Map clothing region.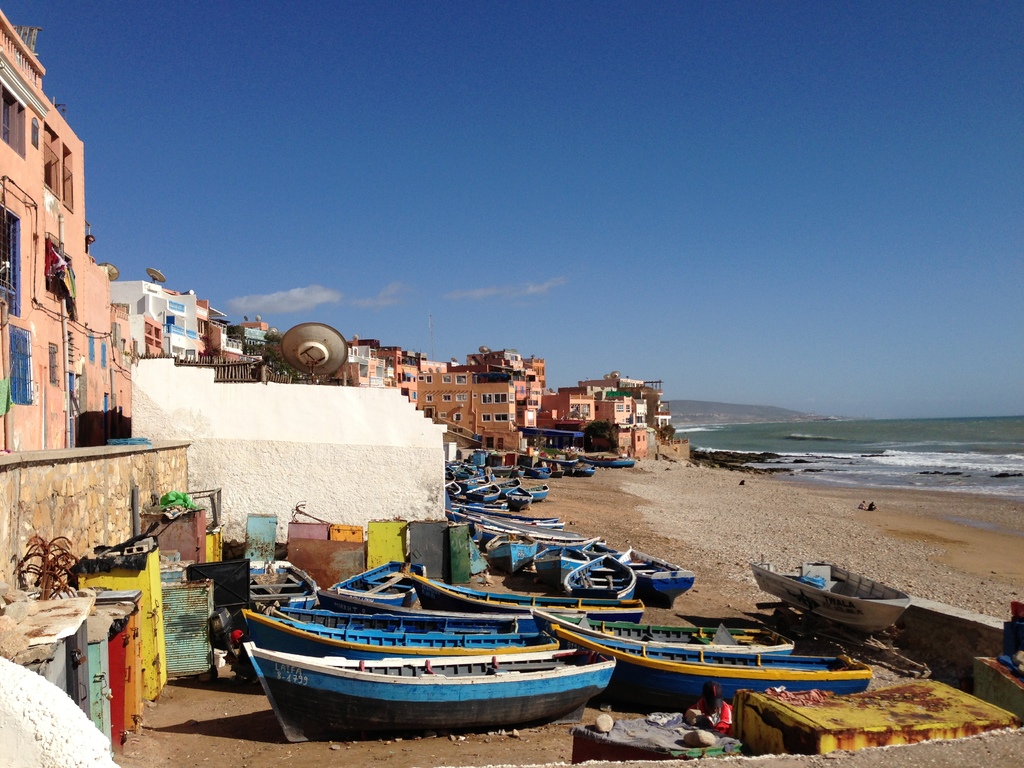
Mapped to [left=687, top=703, right=738, bottom=738].
